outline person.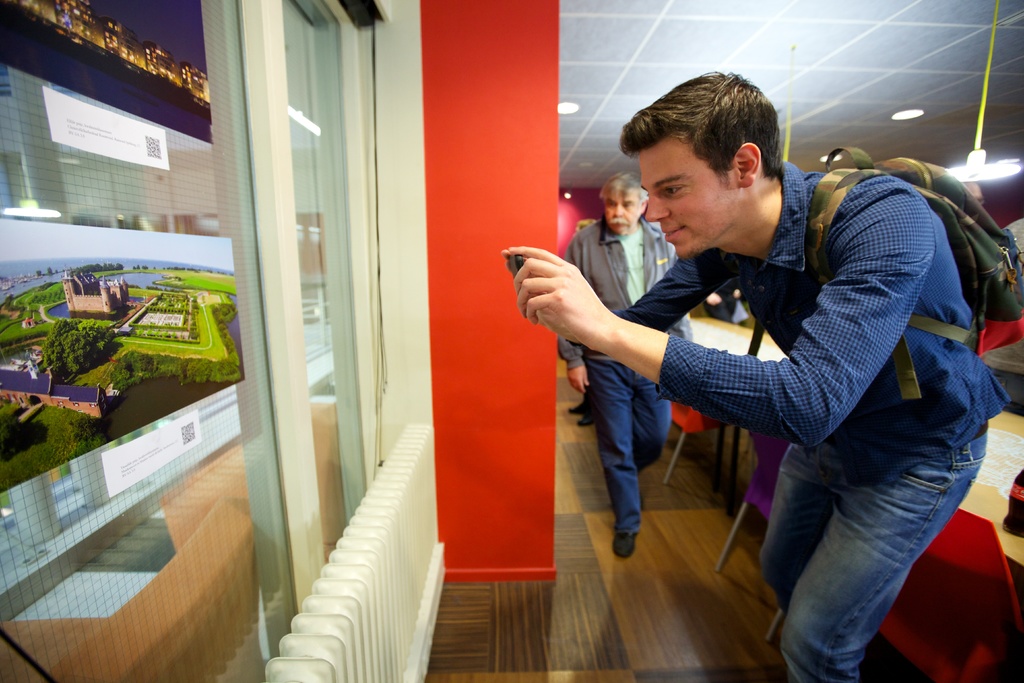
Outline: x1=576 y1=83 x2=993 y2=664.
